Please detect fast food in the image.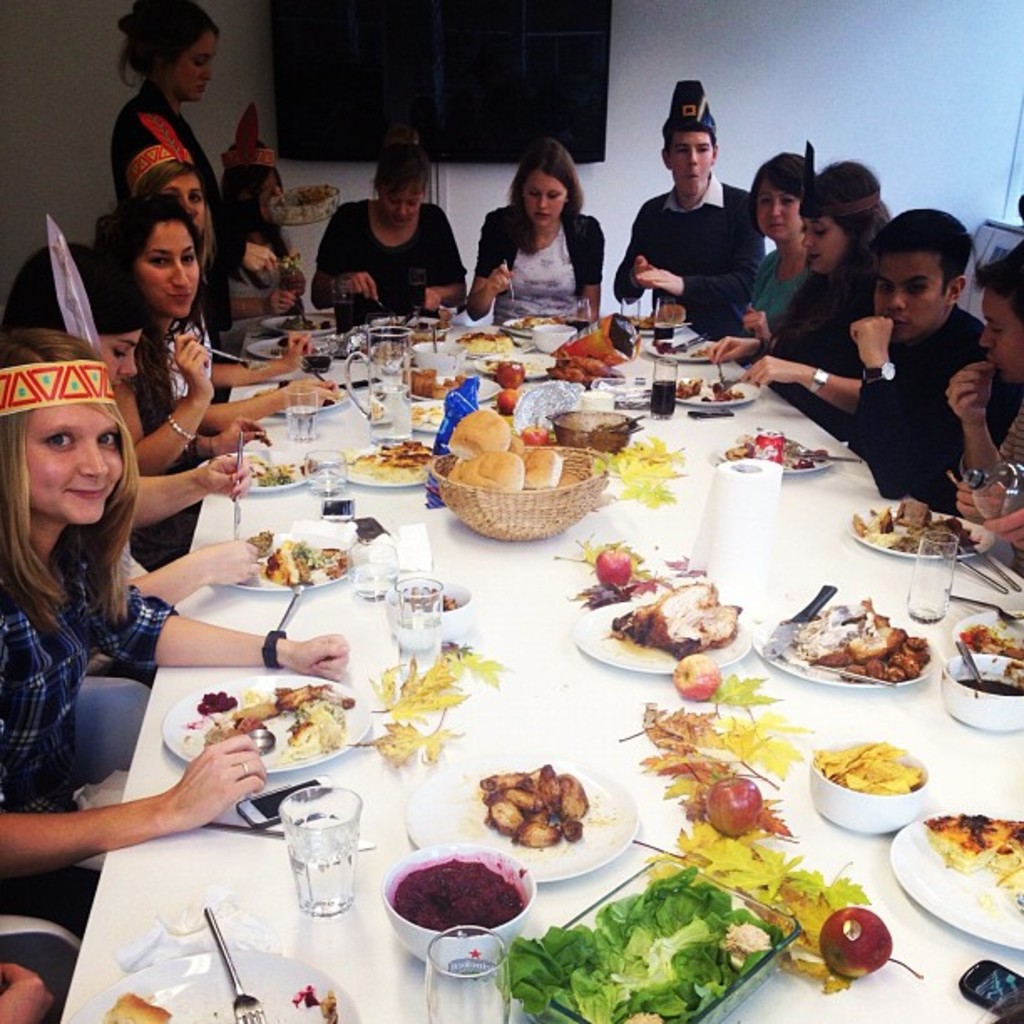
259/534/351/589.
